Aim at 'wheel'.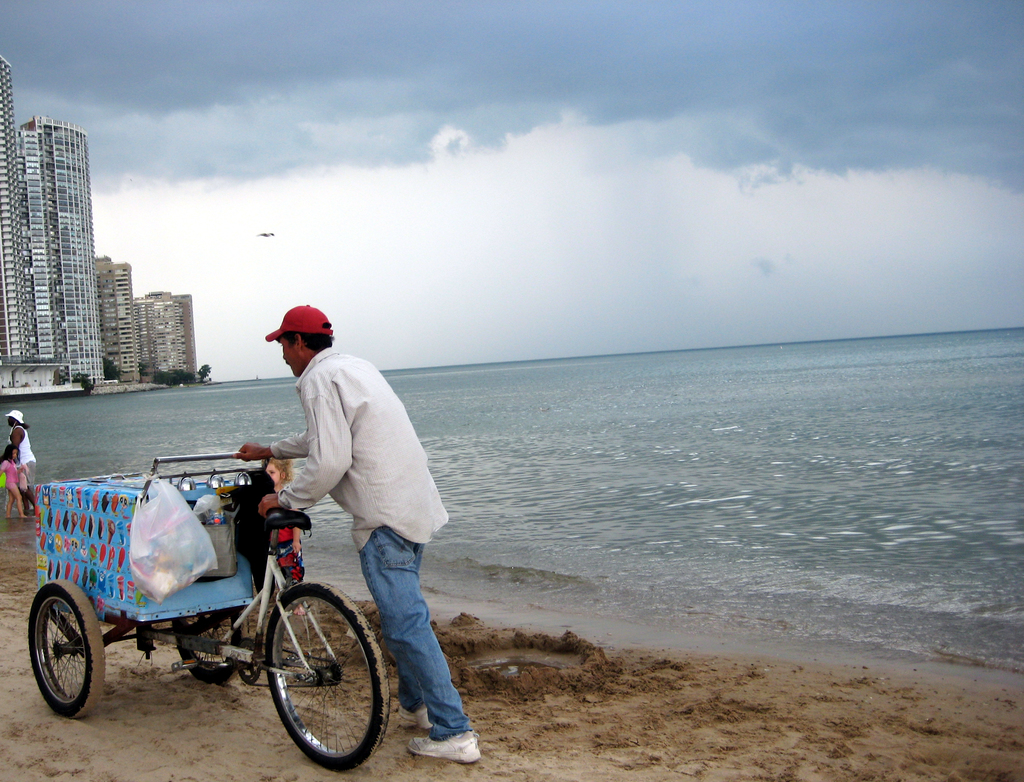
Aimed at locate(26, 582, 104, 725).
